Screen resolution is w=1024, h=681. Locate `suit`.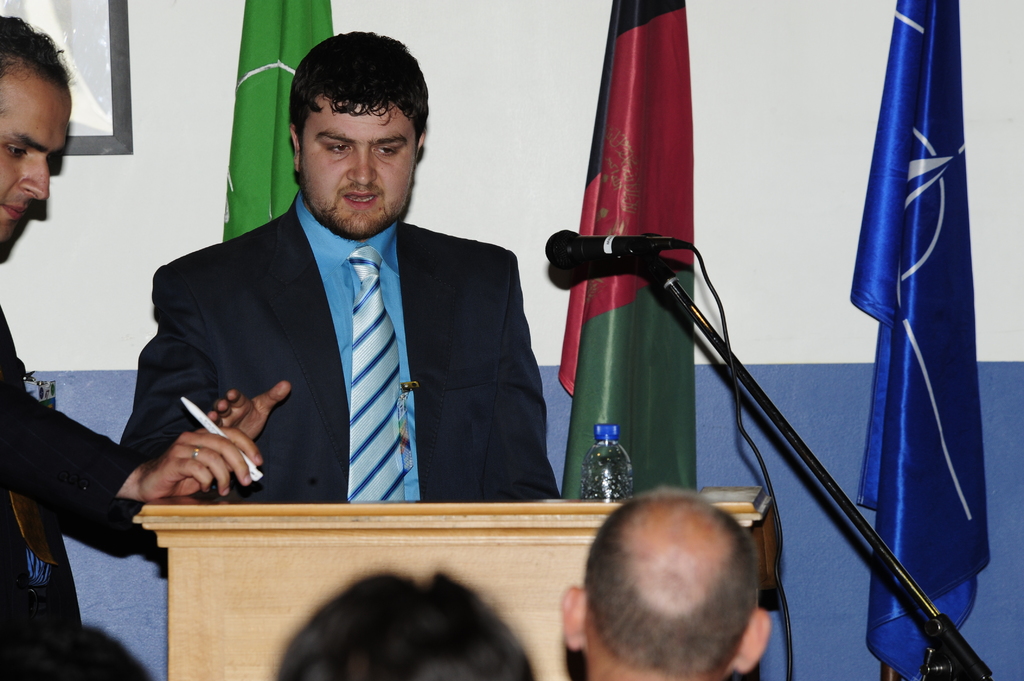
134:191:580:513.
